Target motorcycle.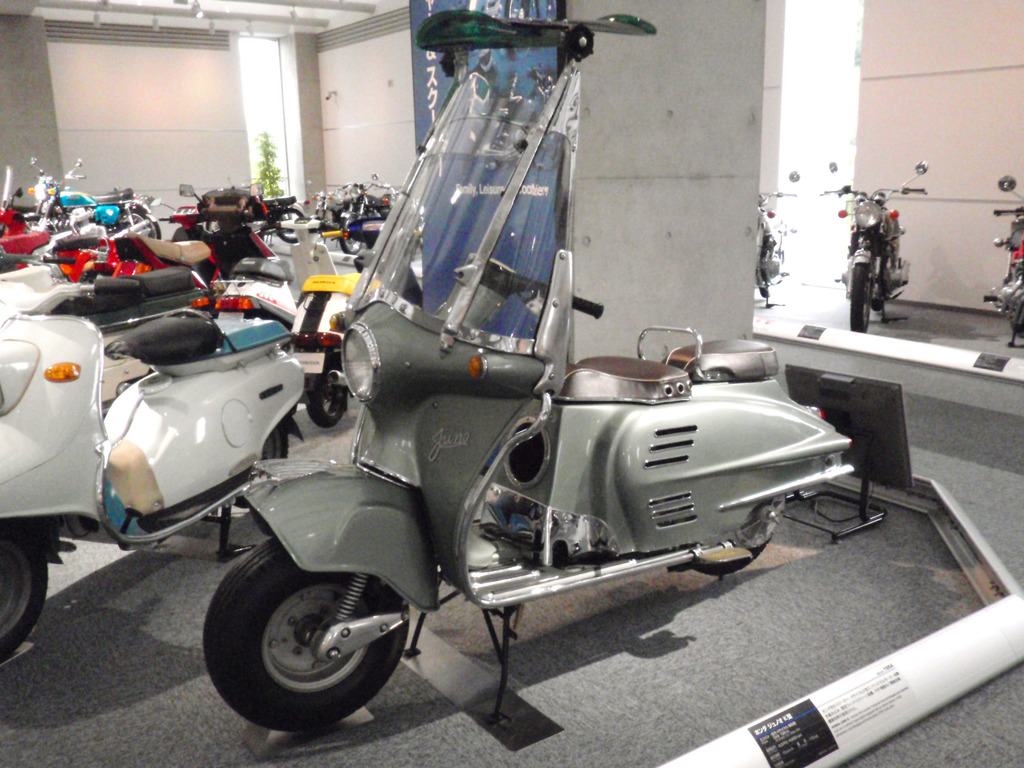
Target region: {"x1": 201, "y1": 210, "x2": 355, "y2": 326}.
